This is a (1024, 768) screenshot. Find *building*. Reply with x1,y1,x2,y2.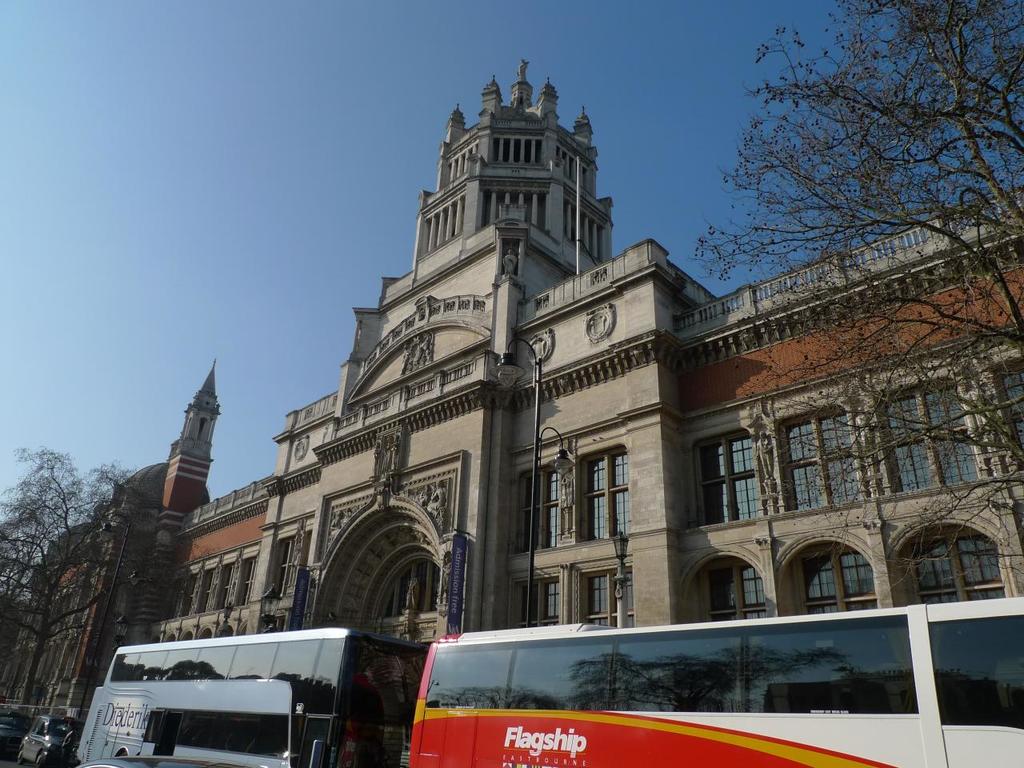
243,57,1023,643.
